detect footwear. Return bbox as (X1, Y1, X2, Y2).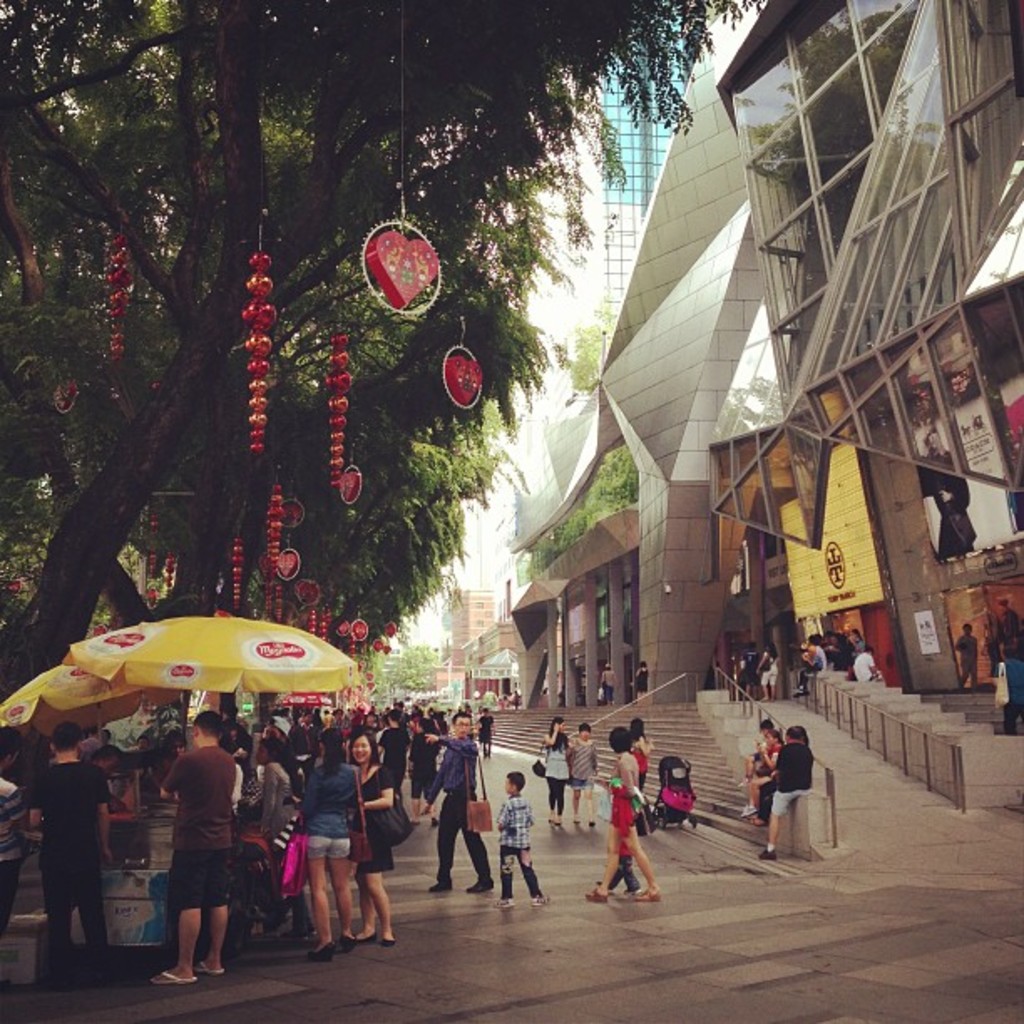
(425, 878, 457, 892).
